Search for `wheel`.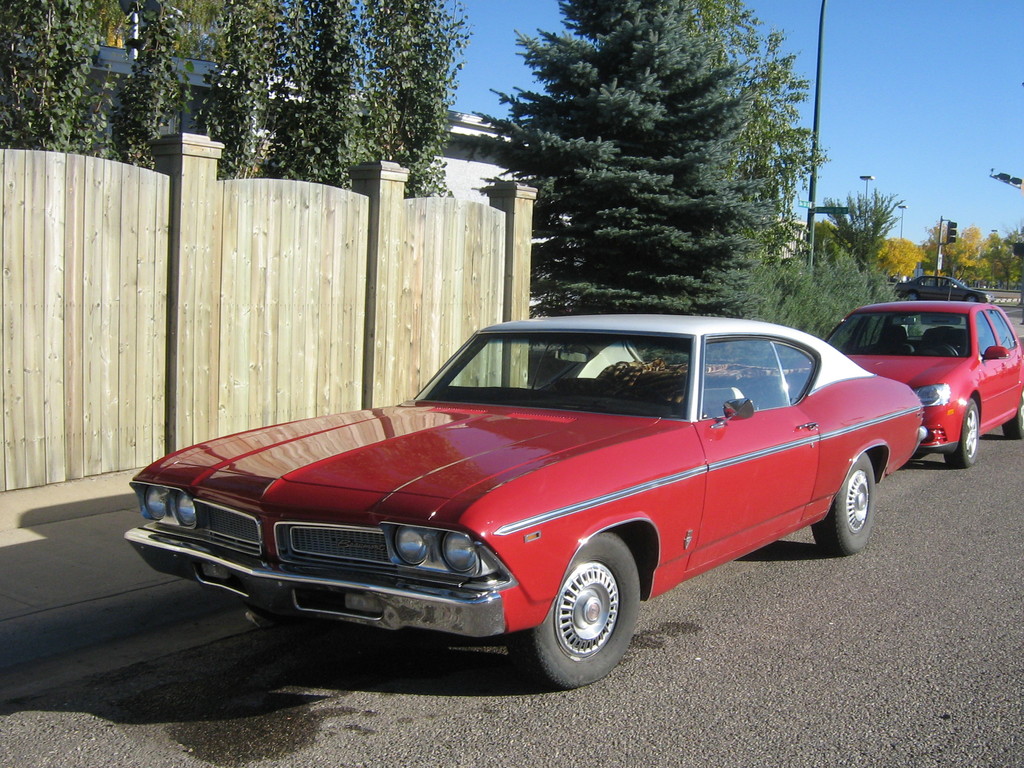
Found at region(810, 451, 877, 558).
